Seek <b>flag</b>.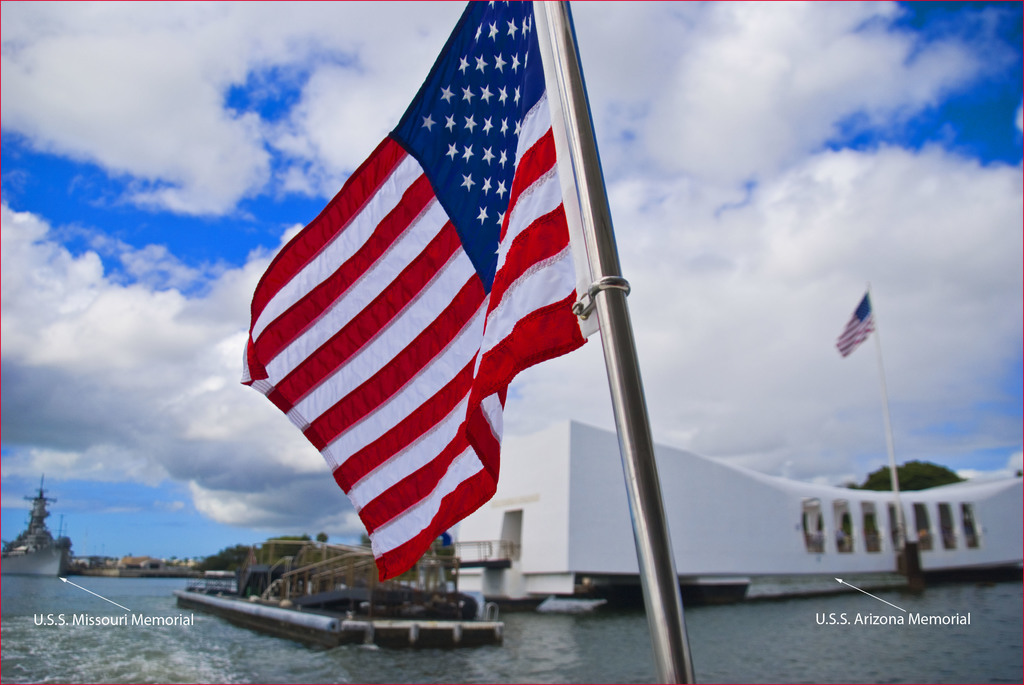
{"left": 831, "top": 280, "right": 874, "bottom": 359}.
